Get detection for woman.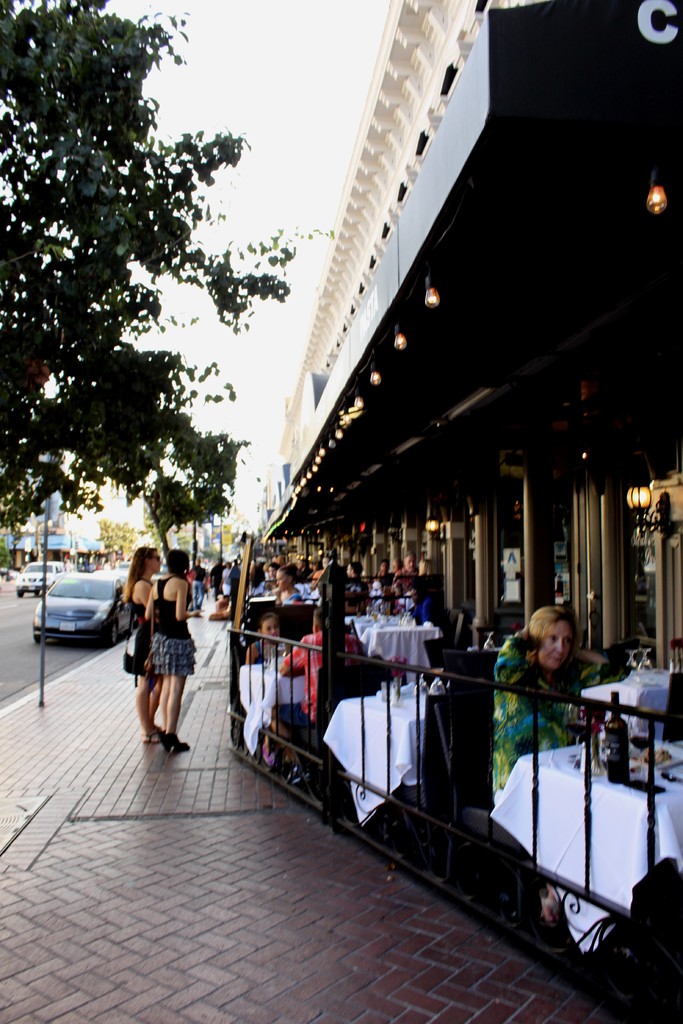
Detection: 241/611/304/774.
